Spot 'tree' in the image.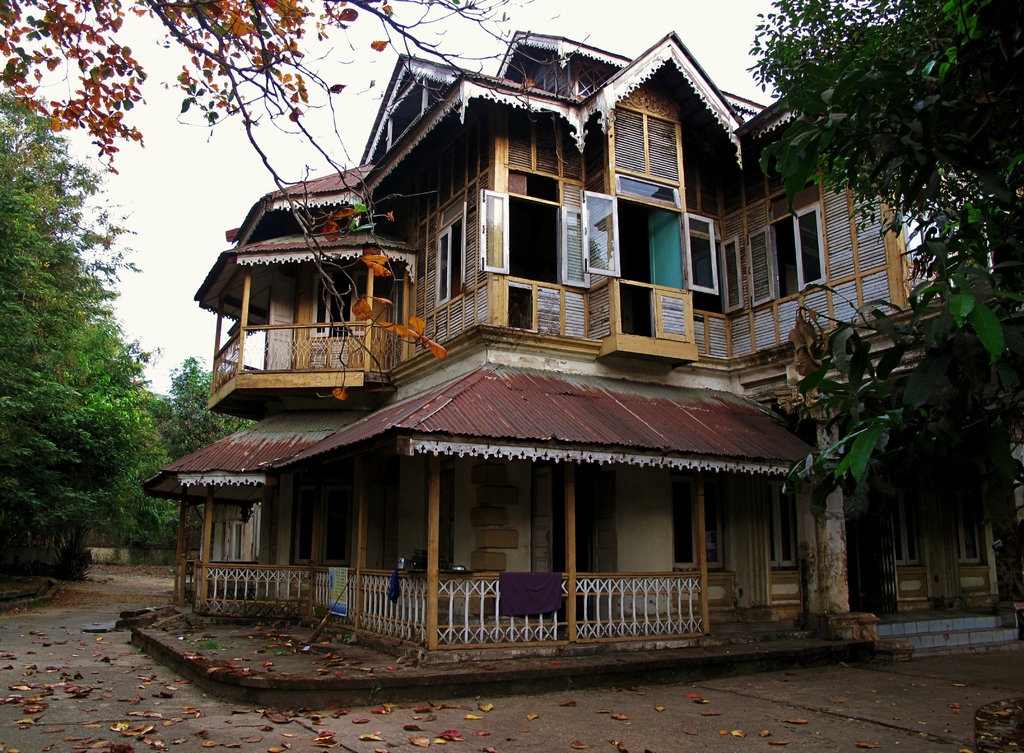
'tree' found at [0, 0, 588, 397].
